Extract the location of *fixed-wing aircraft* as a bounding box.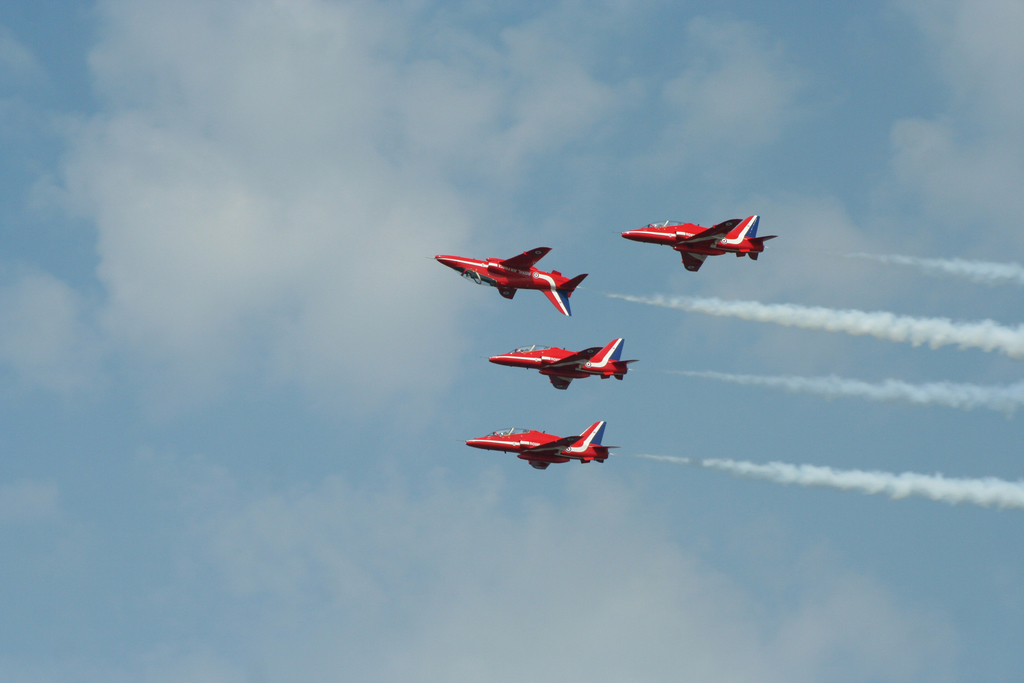
435 245 588 317.
